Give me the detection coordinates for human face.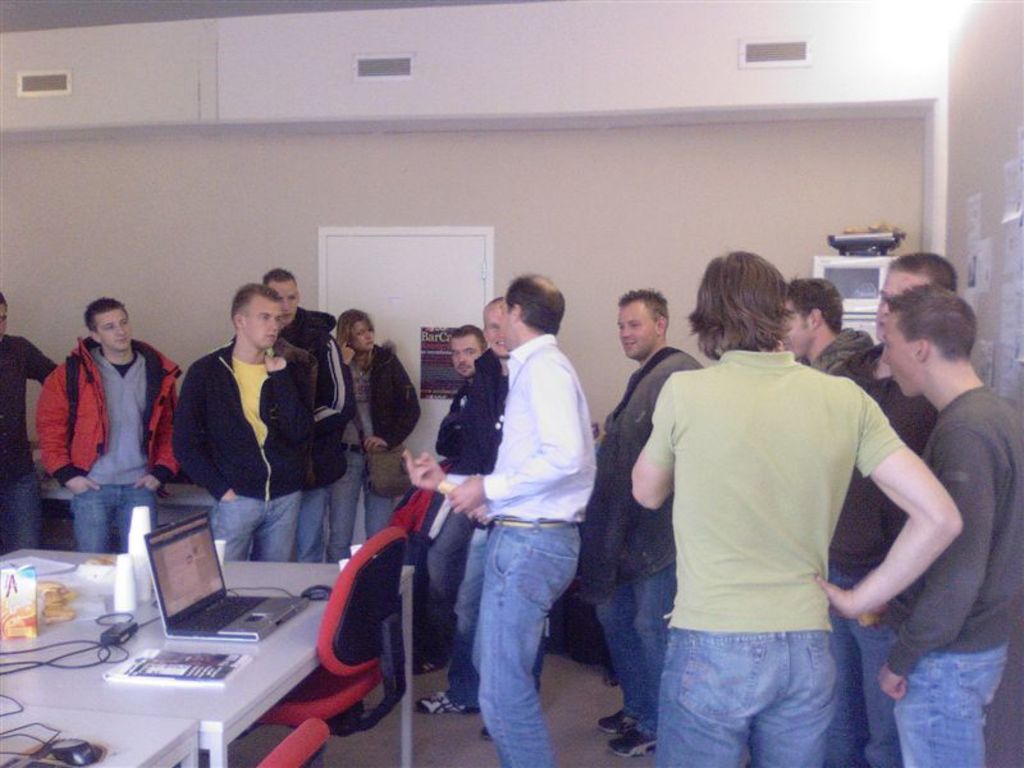
{"left": 879, "top": 312, "right": 911, "bottom": 397}.
